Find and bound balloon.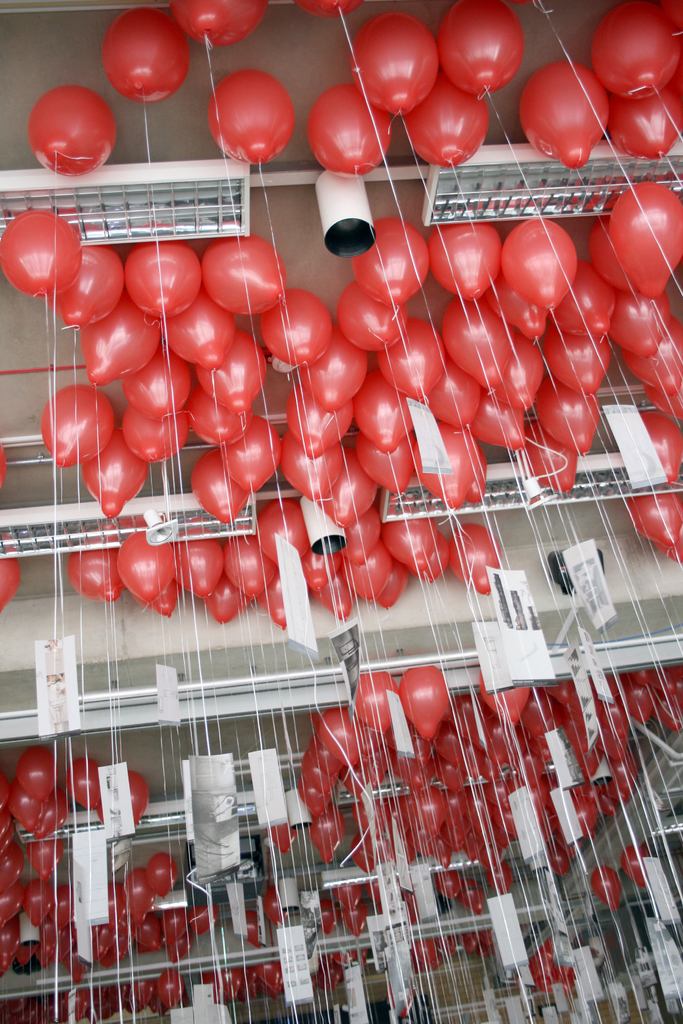
Bound: 356, 667, 397, 735.
